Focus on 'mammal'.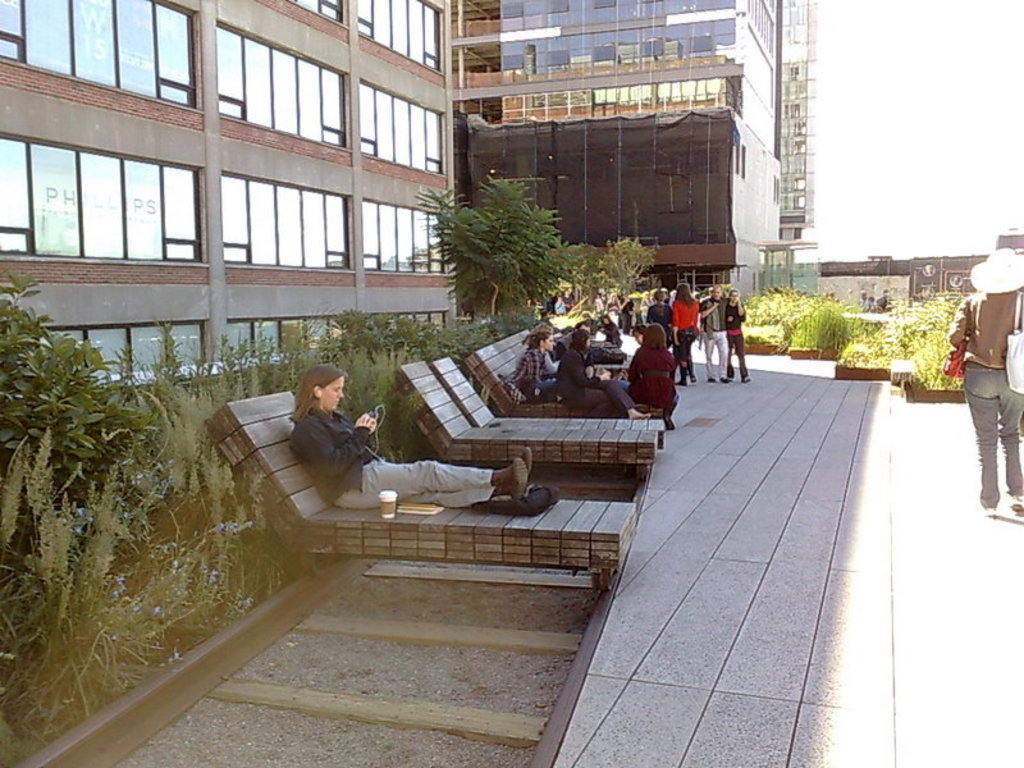
Focused at pyautogui.locateOnScreen(517, 328, 552, 410).
